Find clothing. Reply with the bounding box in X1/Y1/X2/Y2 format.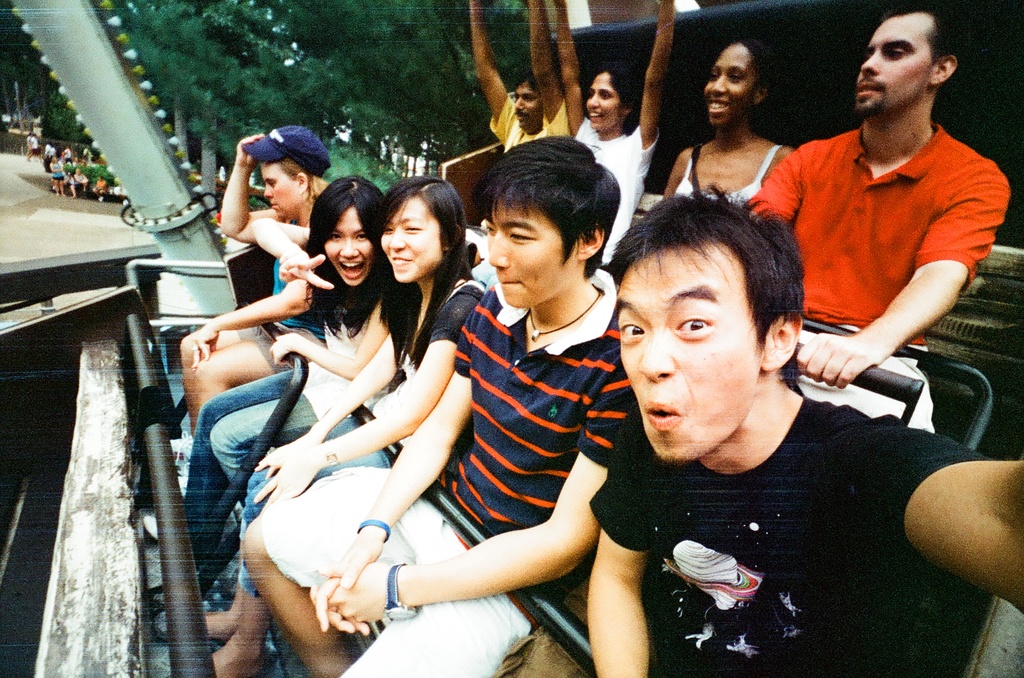
175/372/304/567.
